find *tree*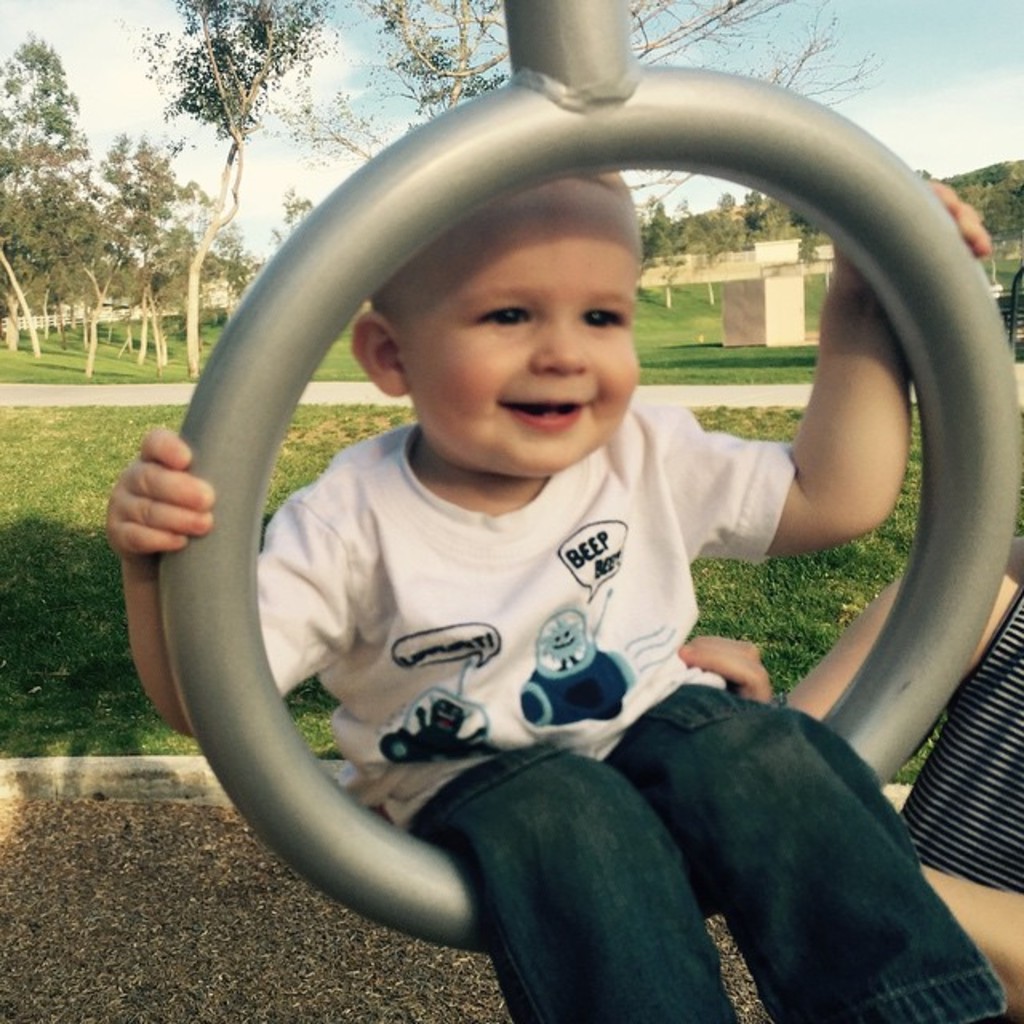
BBox(640, 192, 683, 258)
